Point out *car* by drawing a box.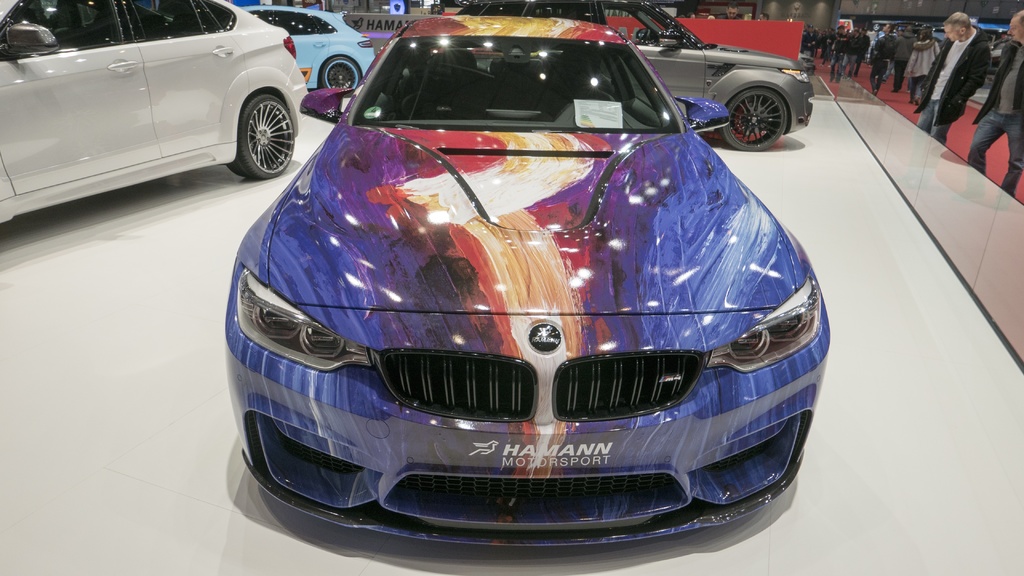
box=[0, 0, 309, 226].
